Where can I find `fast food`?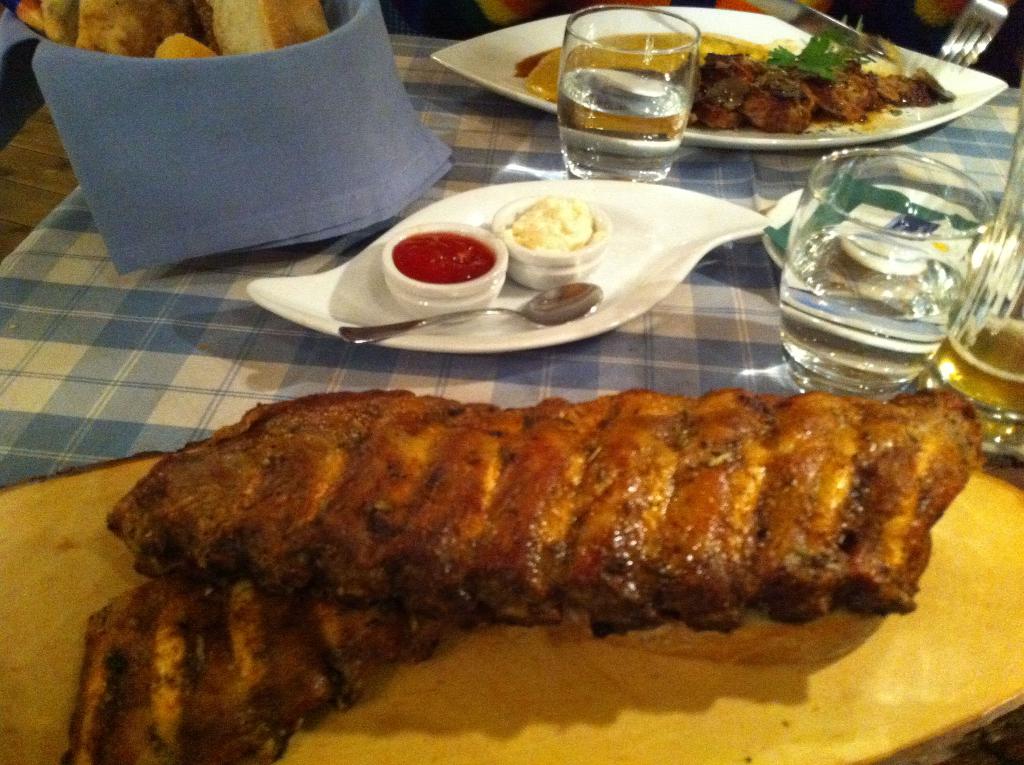
You can find it at Rect(54, 380, 993, 764).
